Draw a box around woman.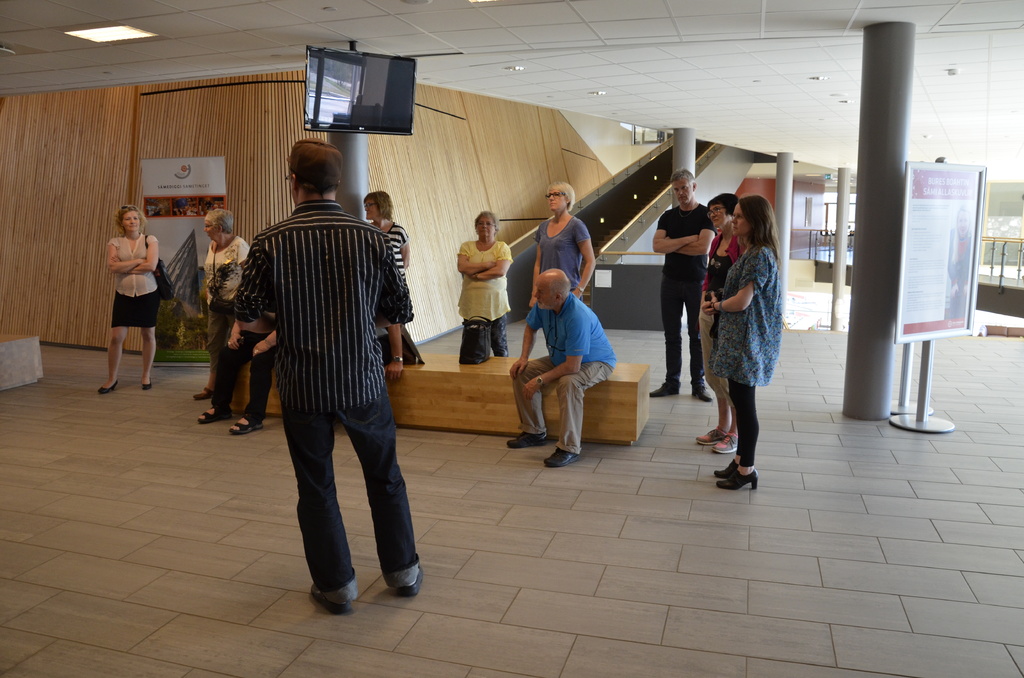
locate(456, 210, 511, 360).
